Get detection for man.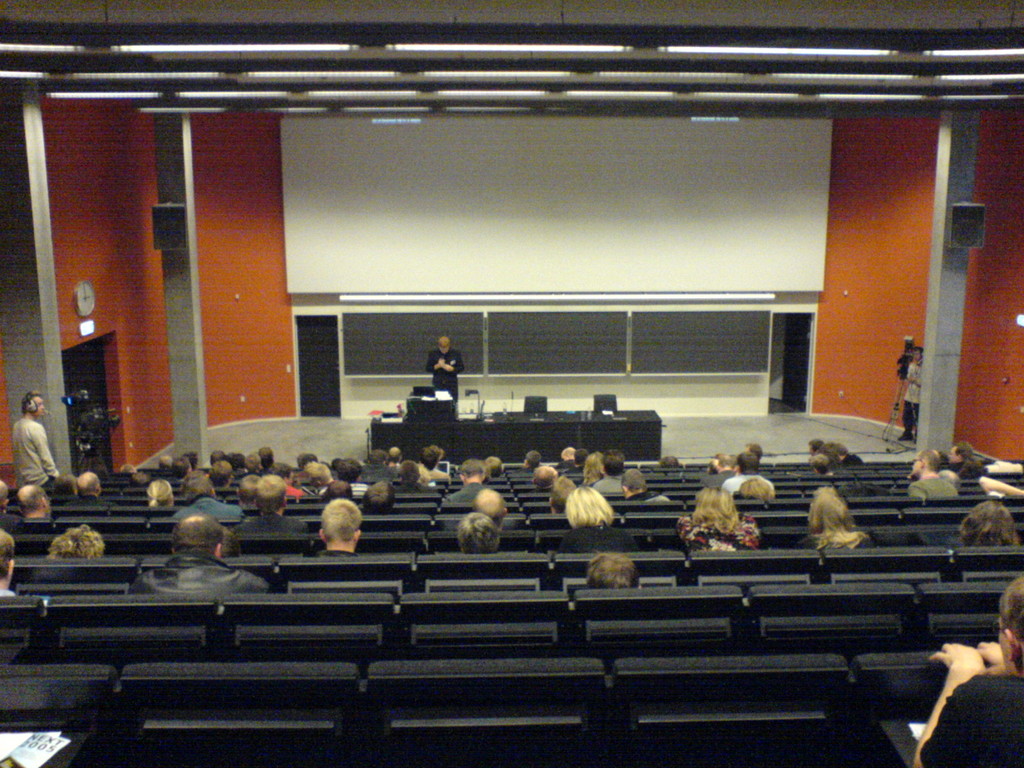
Detection: 908,447,960,502.
